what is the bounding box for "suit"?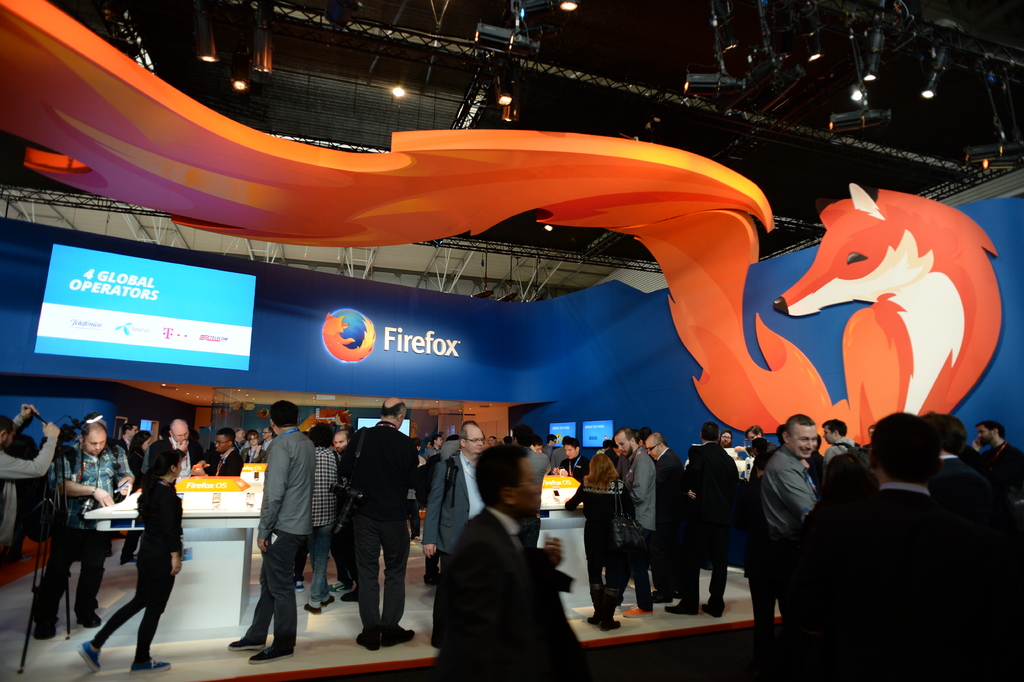
551:446:568:471.
